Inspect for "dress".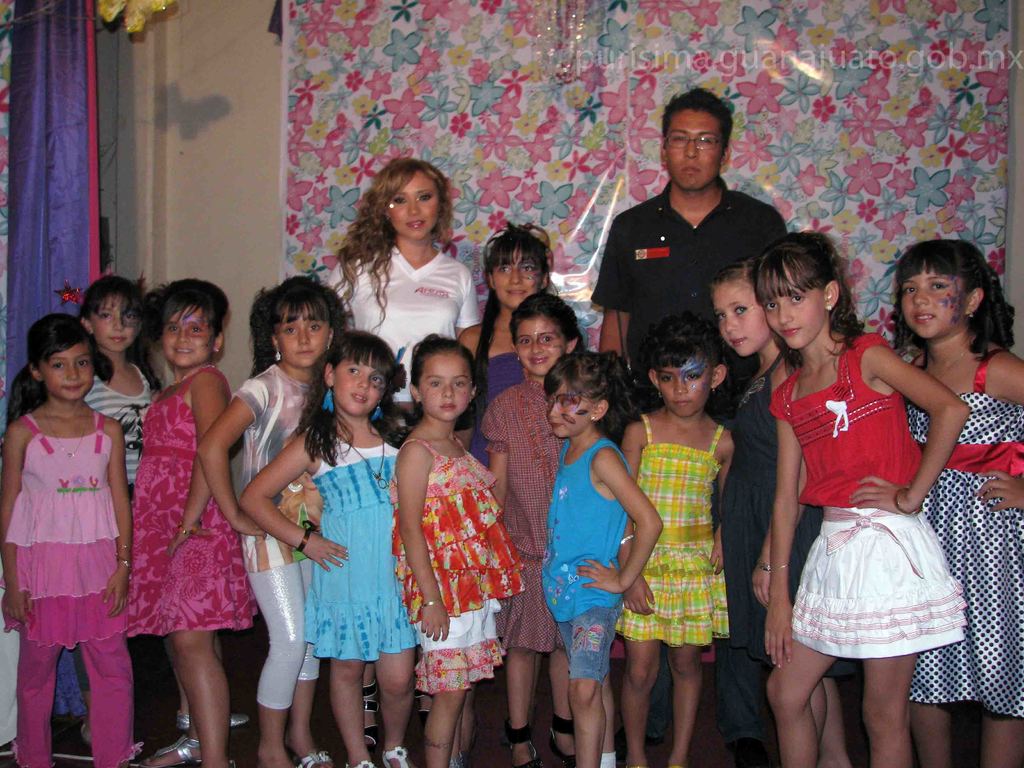
Inspection: rect(464, 356, 525, 468).
